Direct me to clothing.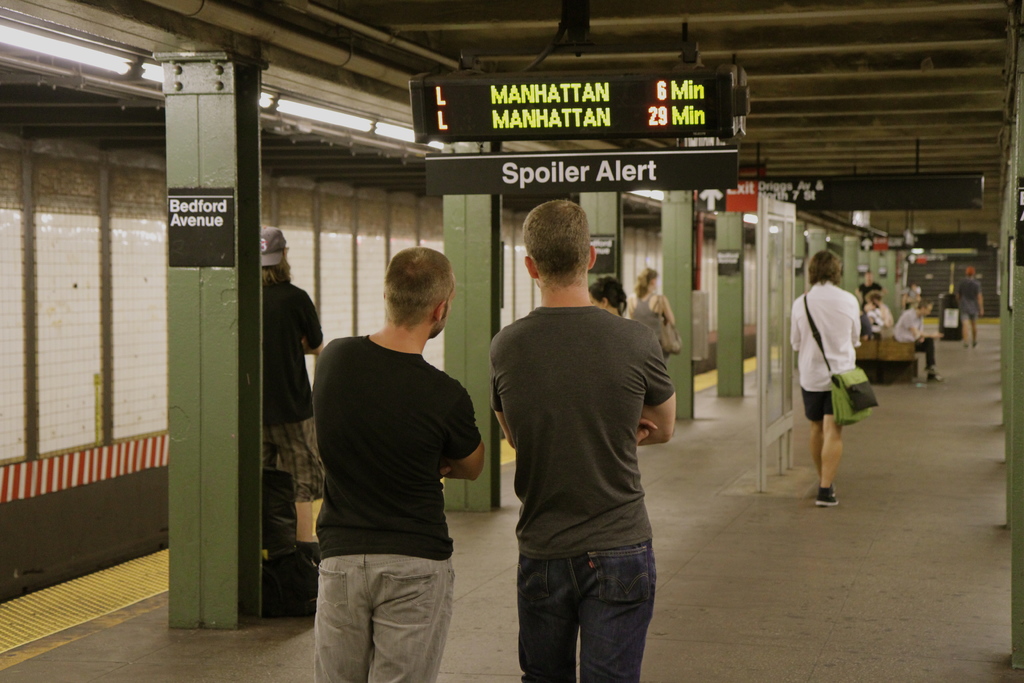
Direction: <box>955,282,984,321</box>.
